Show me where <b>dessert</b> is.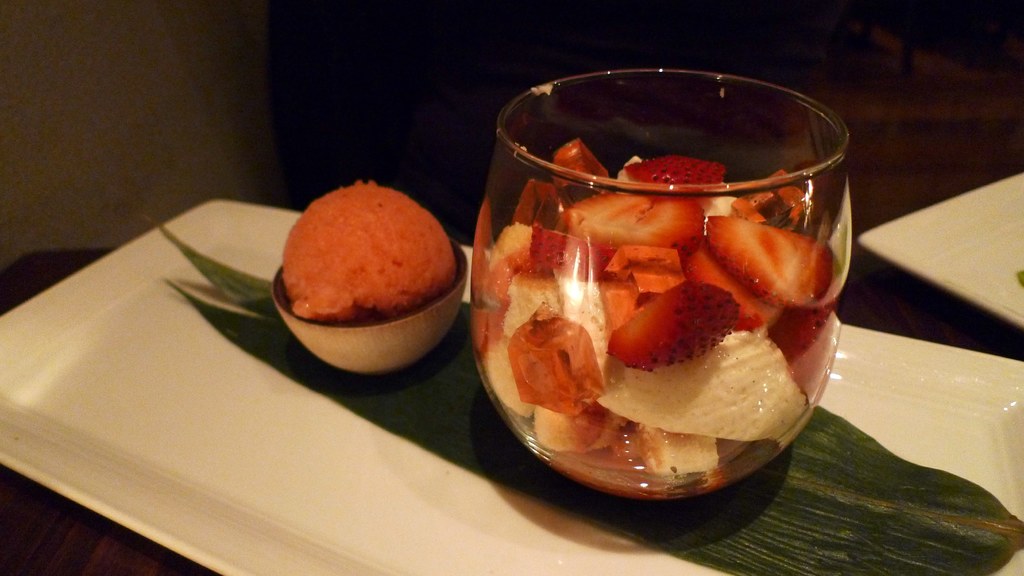
<b>dessert</b> is at [477,138,840,481].
